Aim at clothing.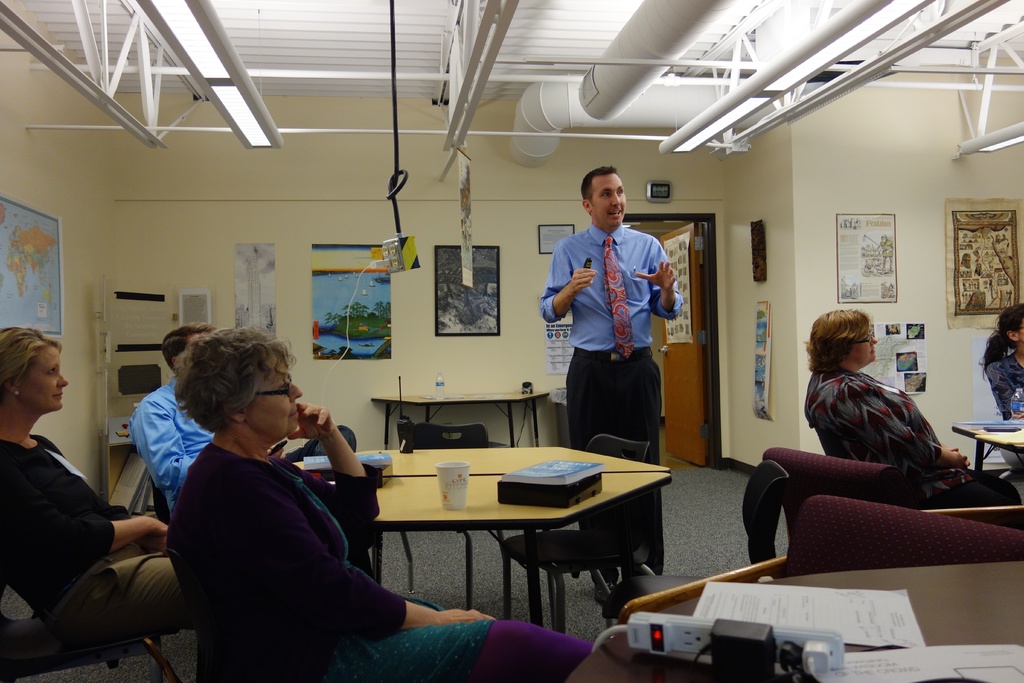
Aimed at 541:224:685:570.
